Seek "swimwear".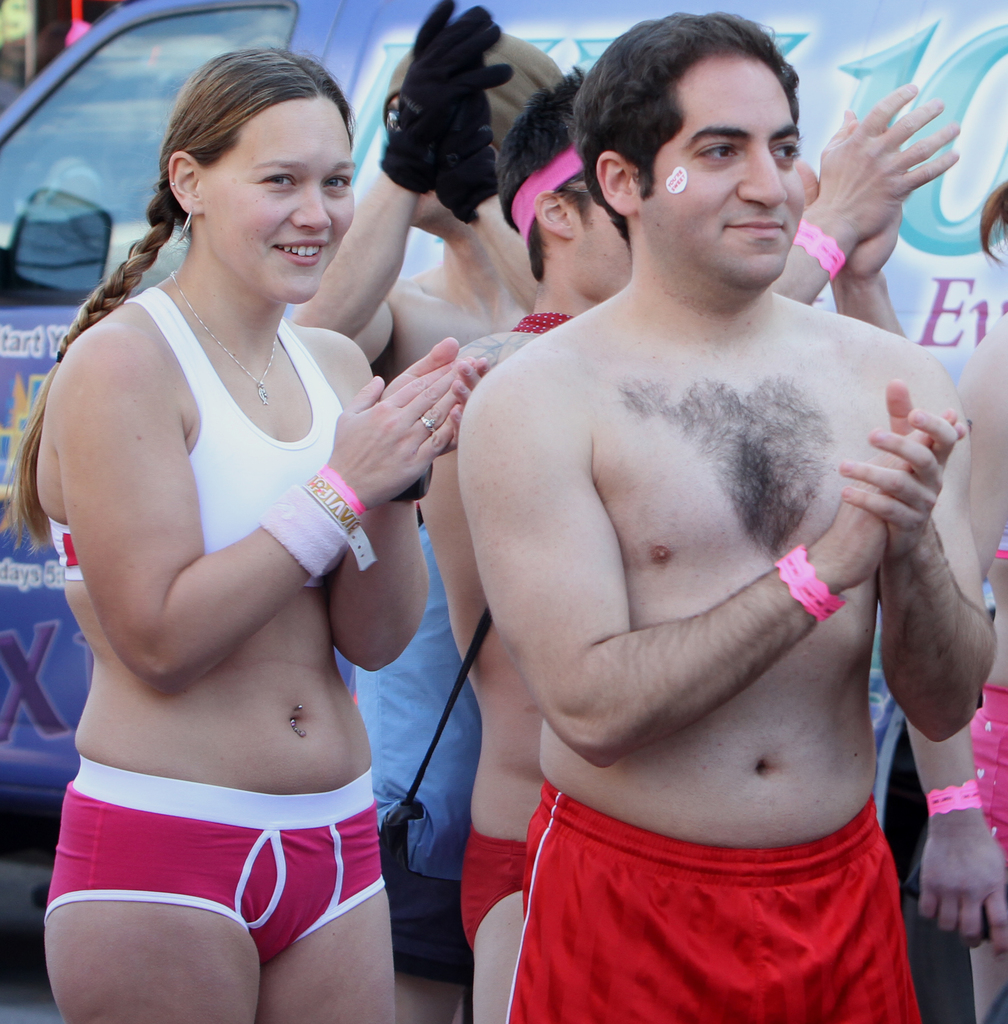
(x1=45, y1=285, x2=349, y2=588).
